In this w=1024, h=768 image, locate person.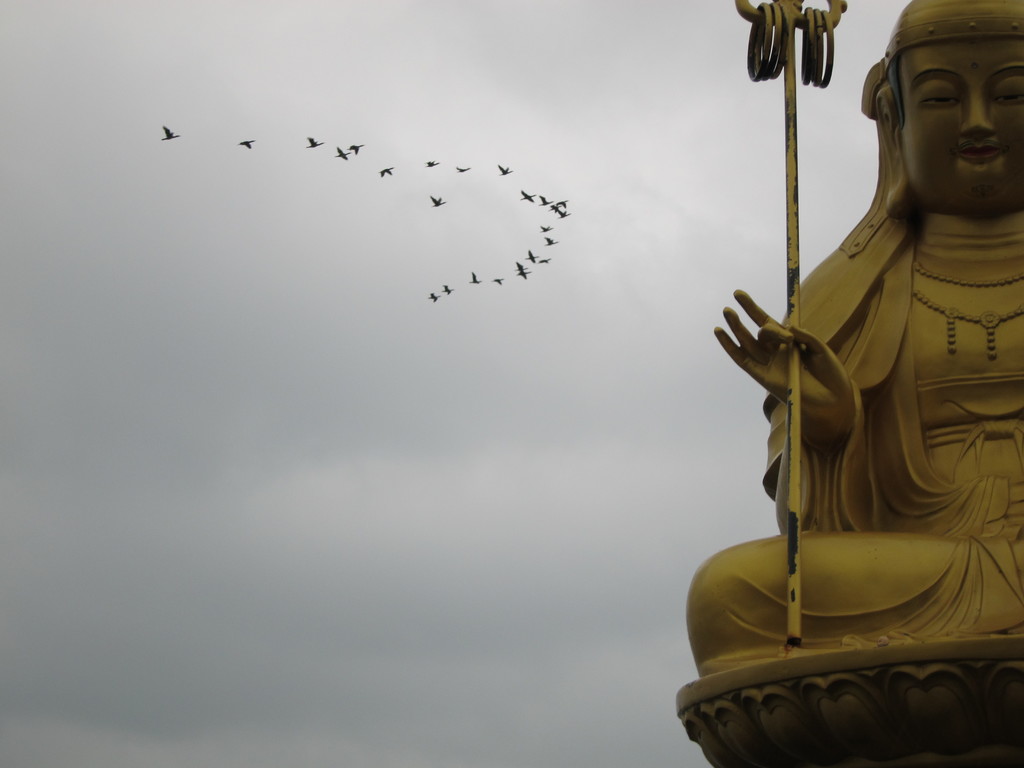
Bounding box: <box>724,4,1014,721</box>.
